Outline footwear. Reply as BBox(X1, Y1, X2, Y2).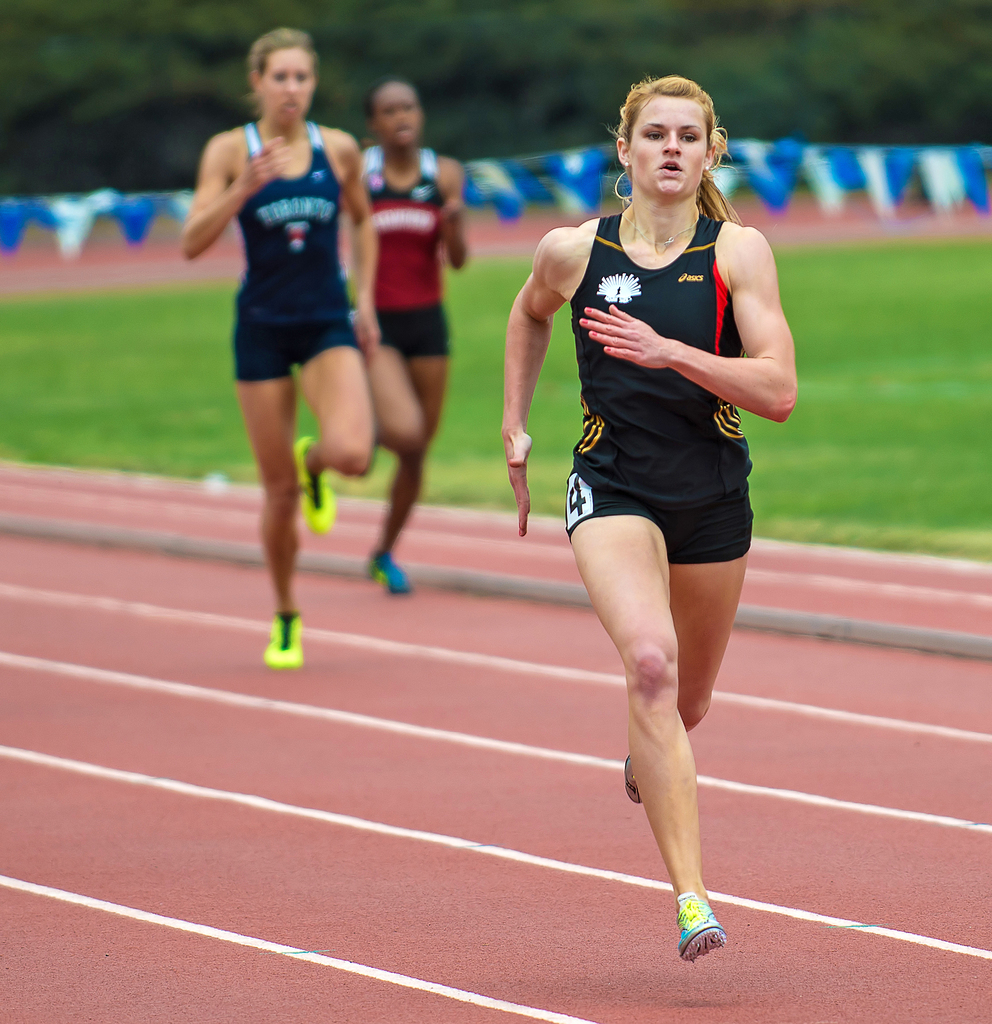
BBox(625, 762, 646, 809).
